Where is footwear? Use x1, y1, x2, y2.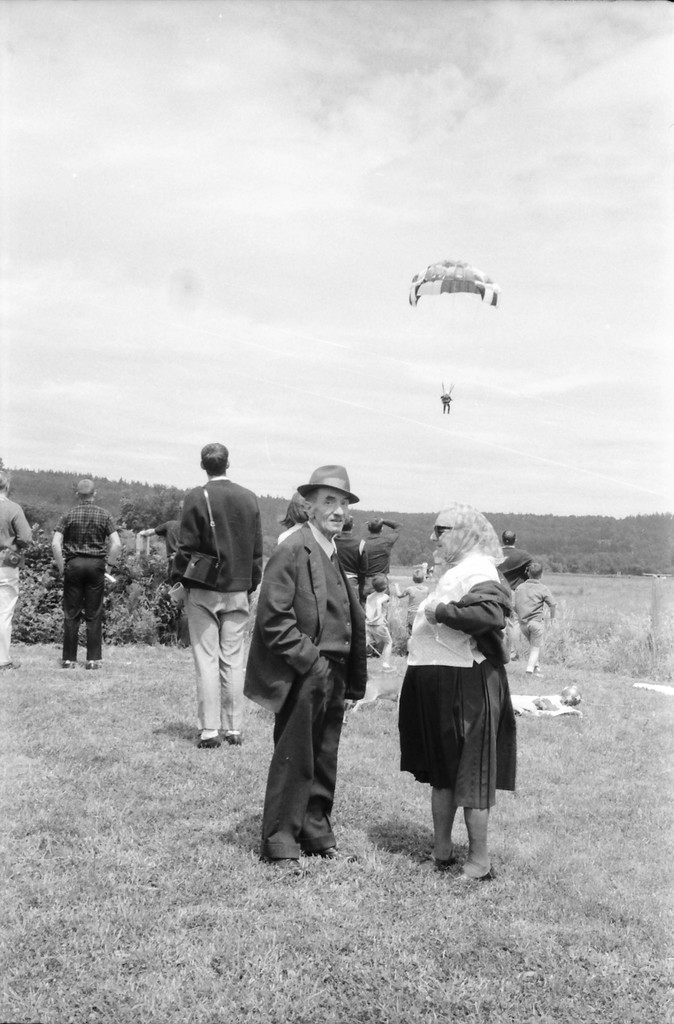
469, 858, 494, 879.
